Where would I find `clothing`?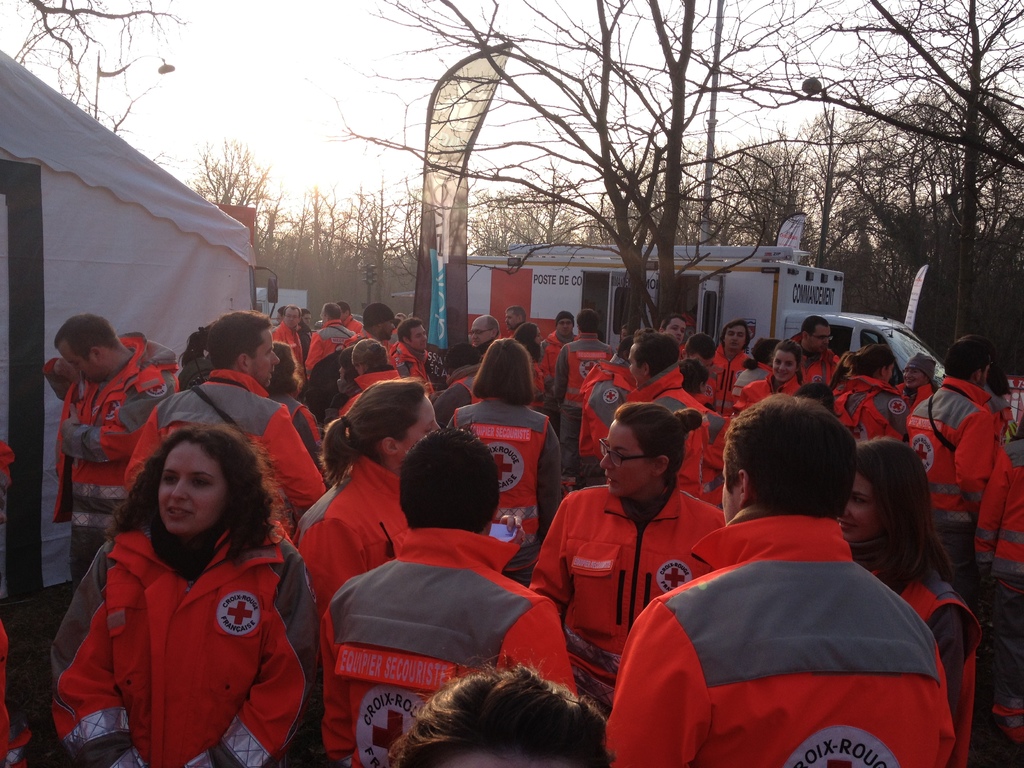
At left=541, top=323, right=577, bottom=396.
